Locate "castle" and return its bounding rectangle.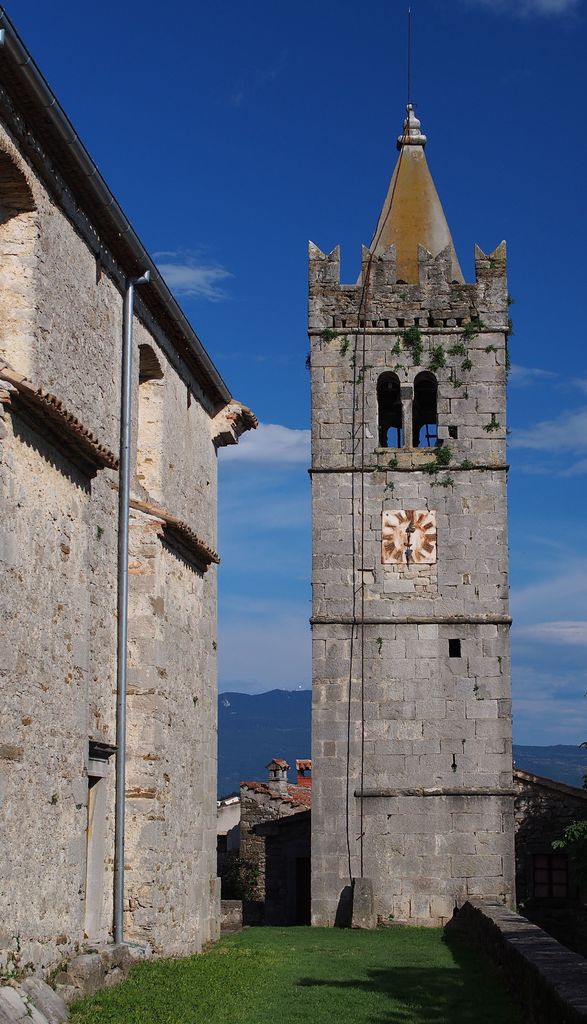
282 108 536 748.
